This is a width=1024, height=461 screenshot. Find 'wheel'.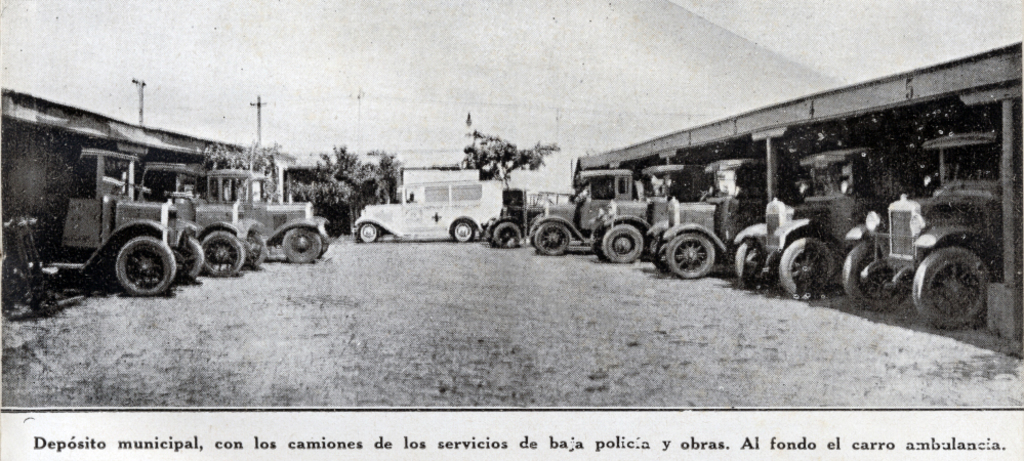
Bounding box: box=[845, 241, 911, 312].
